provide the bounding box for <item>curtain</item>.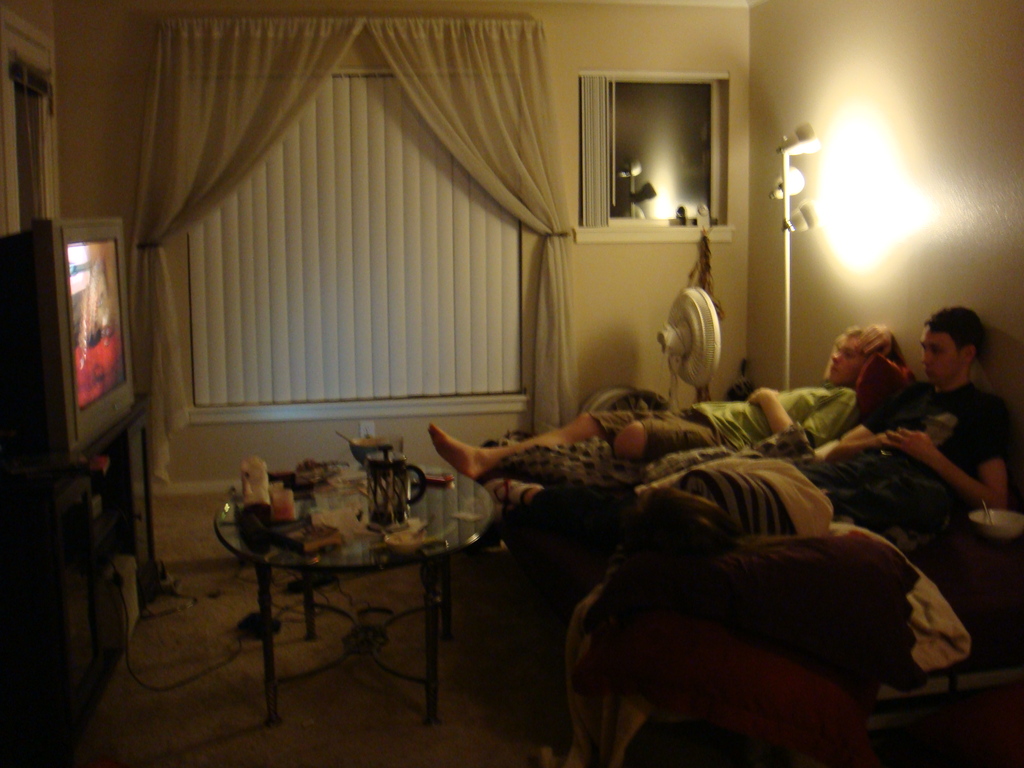
region(130, 16, 364, 492).
